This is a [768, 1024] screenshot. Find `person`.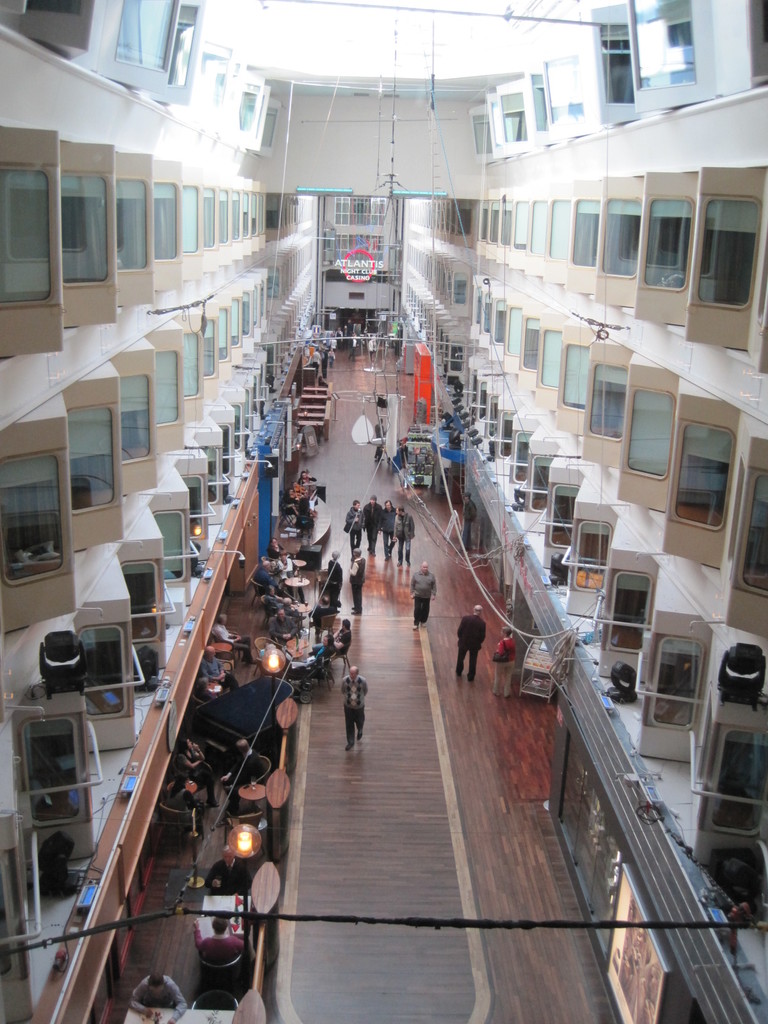
Bounding box: <bbox>391, 509, 415, 568</bbox>.
